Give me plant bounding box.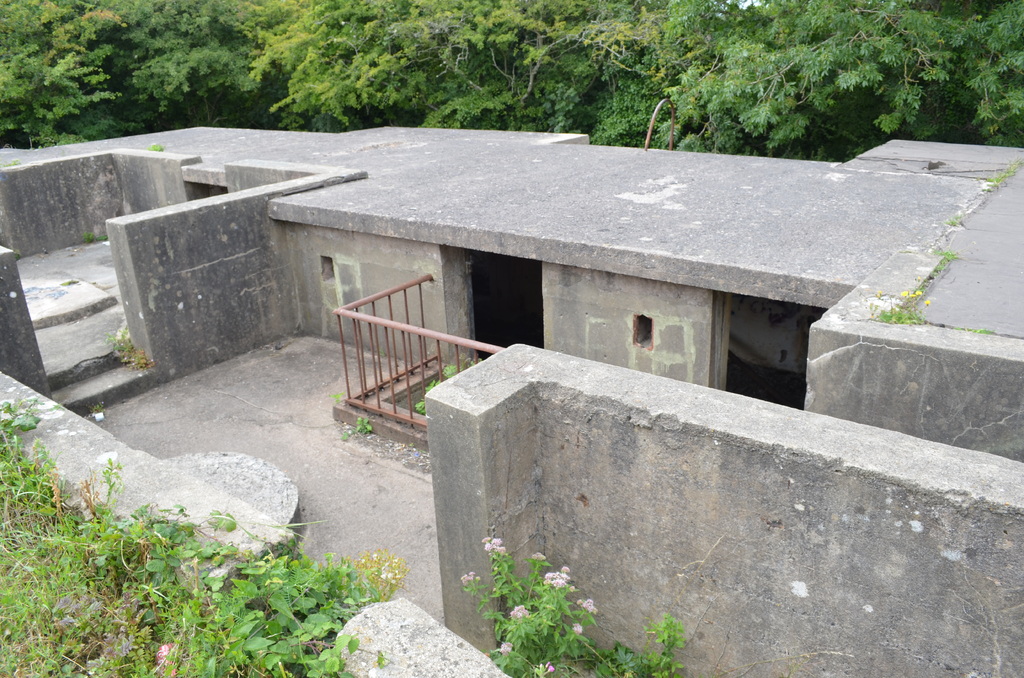
{"x1": 89, "y1": 400, "x2": 106, "y2": 416}.
